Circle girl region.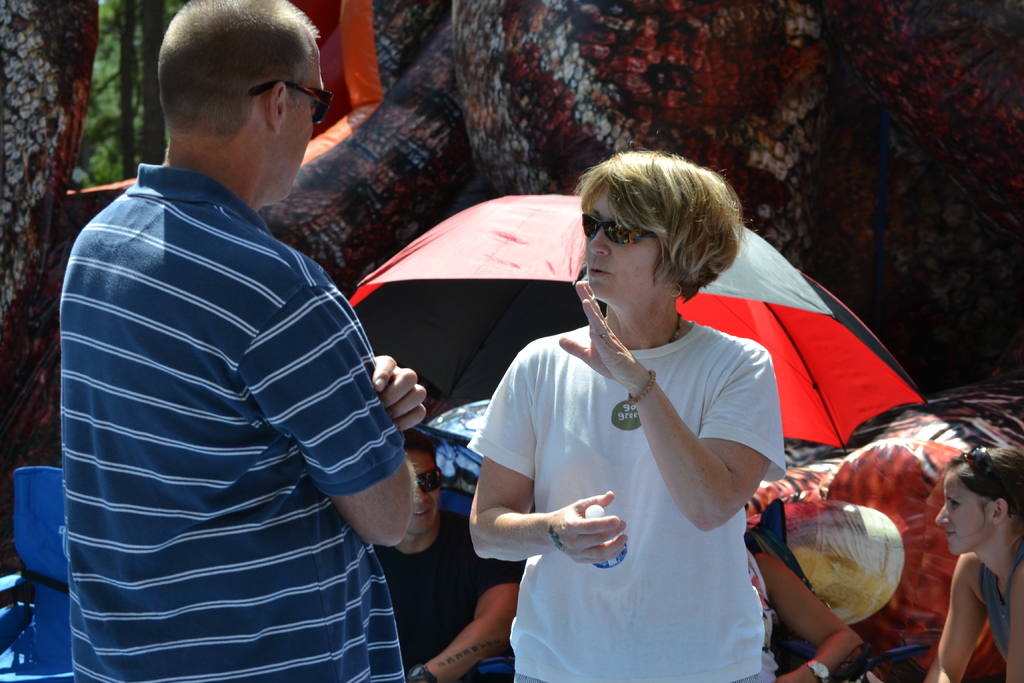
Region: box=[924, 443, 1023, 682].
